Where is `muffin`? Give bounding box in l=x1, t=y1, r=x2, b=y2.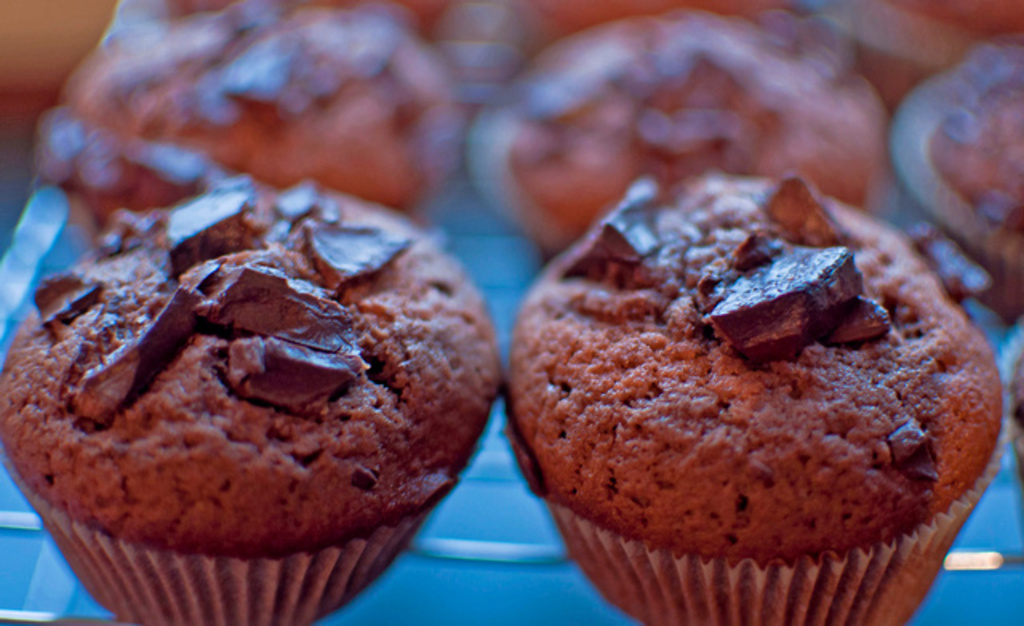
l=894, t=35, r=1022, b=312.
